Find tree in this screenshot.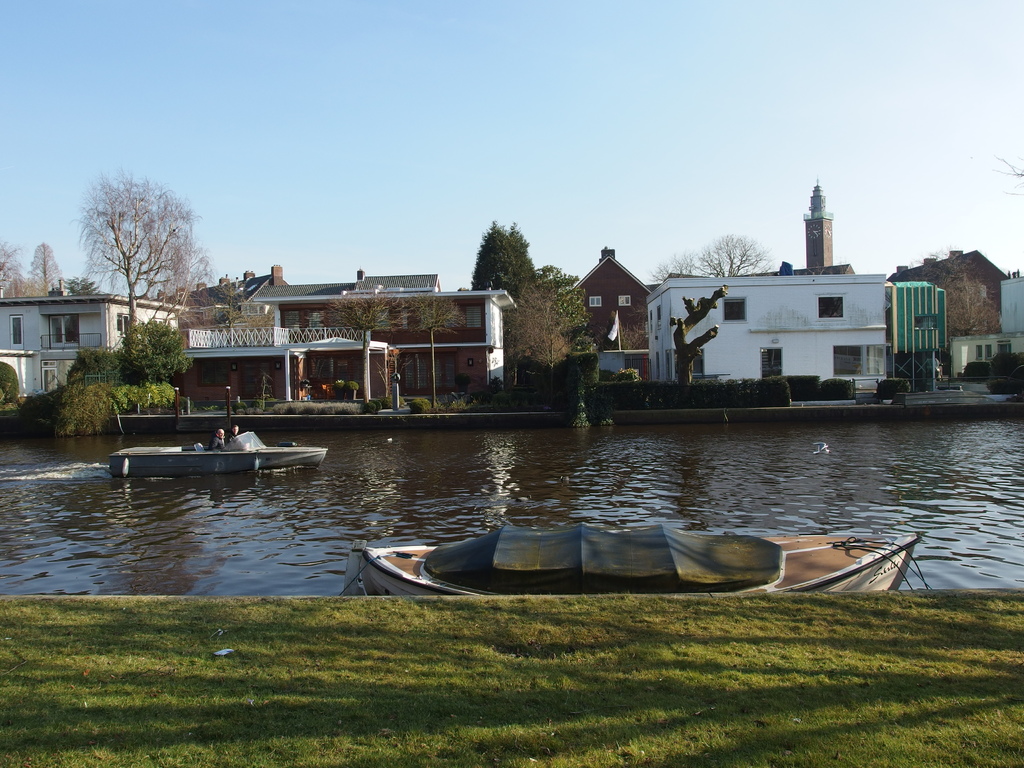
The bounding box for tree is x1=650, y1=255, x2=710, y2=278.
